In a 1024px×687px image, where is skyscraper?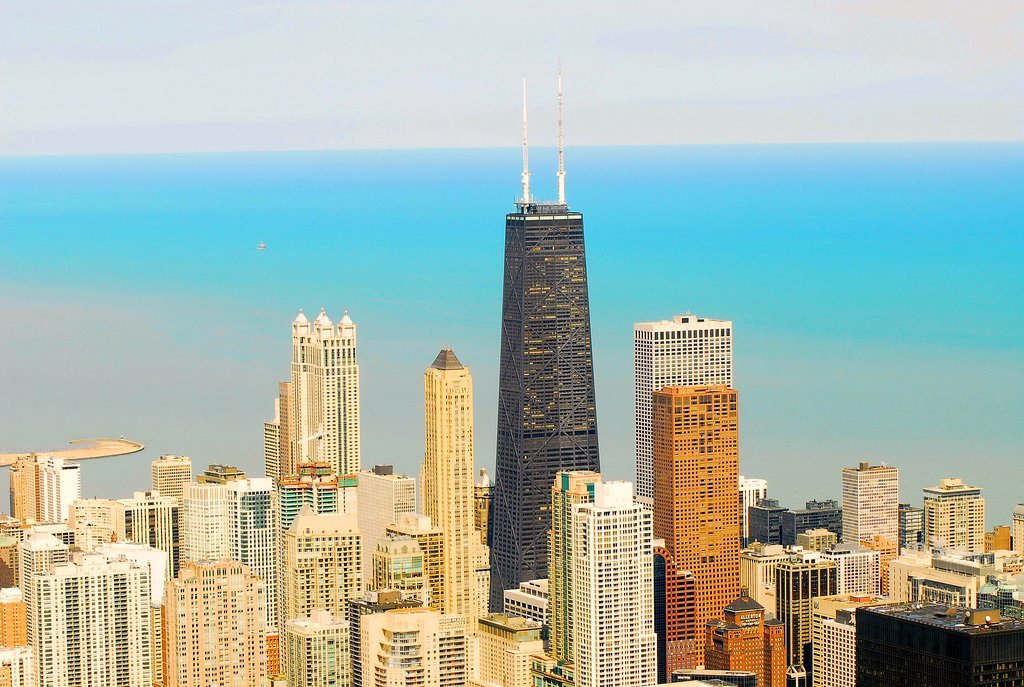
crop(794, 498, 841, 538).
